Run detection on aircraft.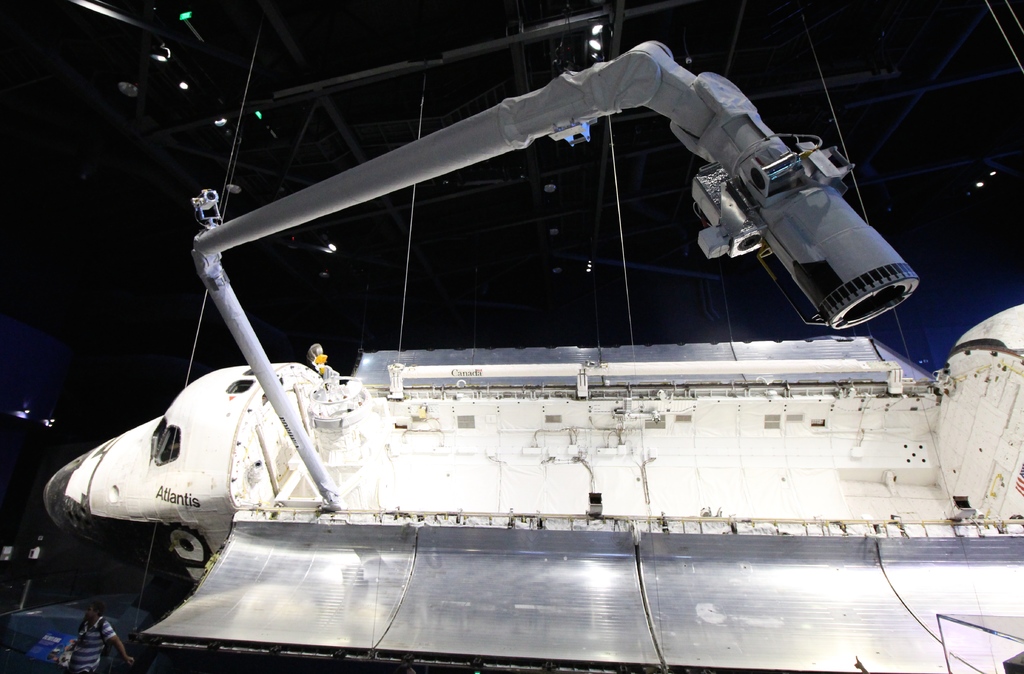
Result: [45,298,1023,673].
